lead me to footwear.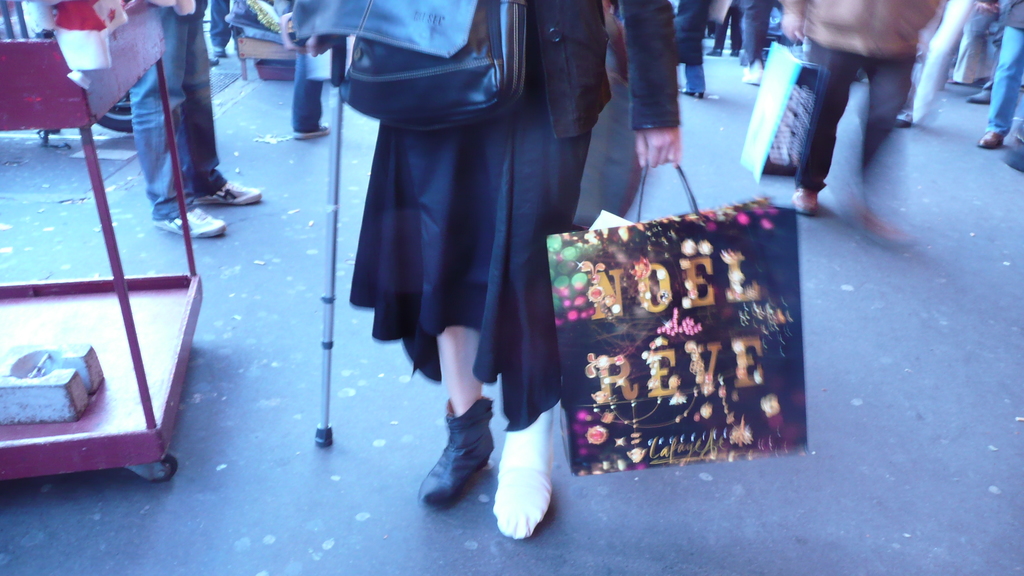
Lead to 975:129:1005:151.
